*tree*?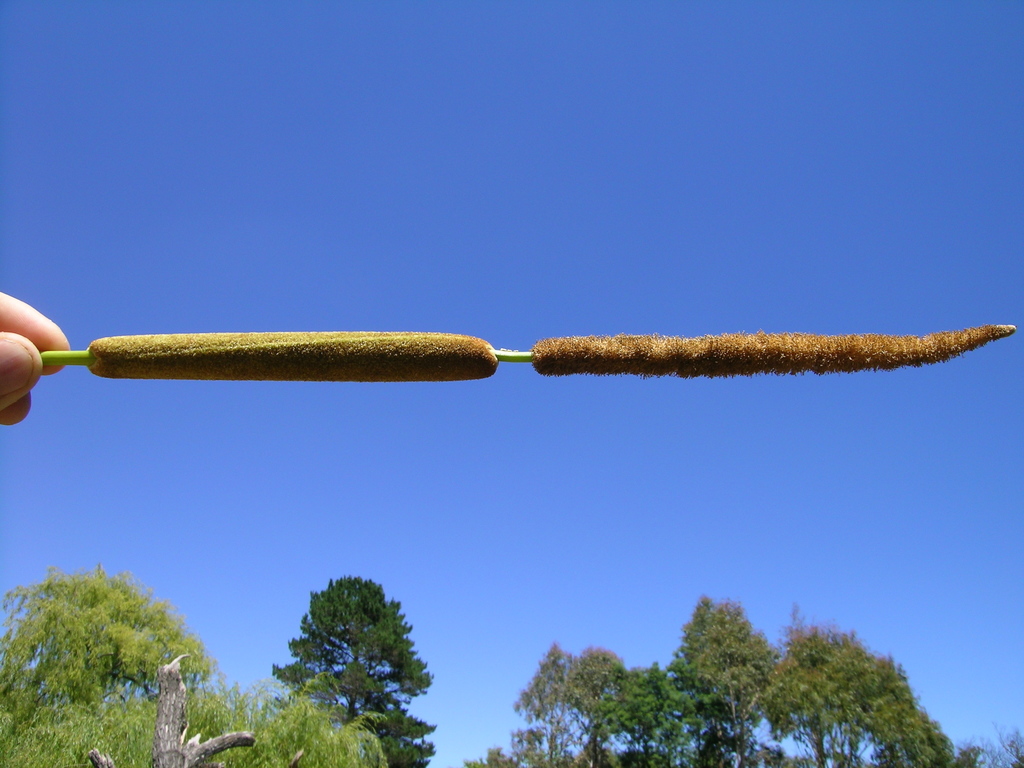
detection(767, 620, 974, 767)
